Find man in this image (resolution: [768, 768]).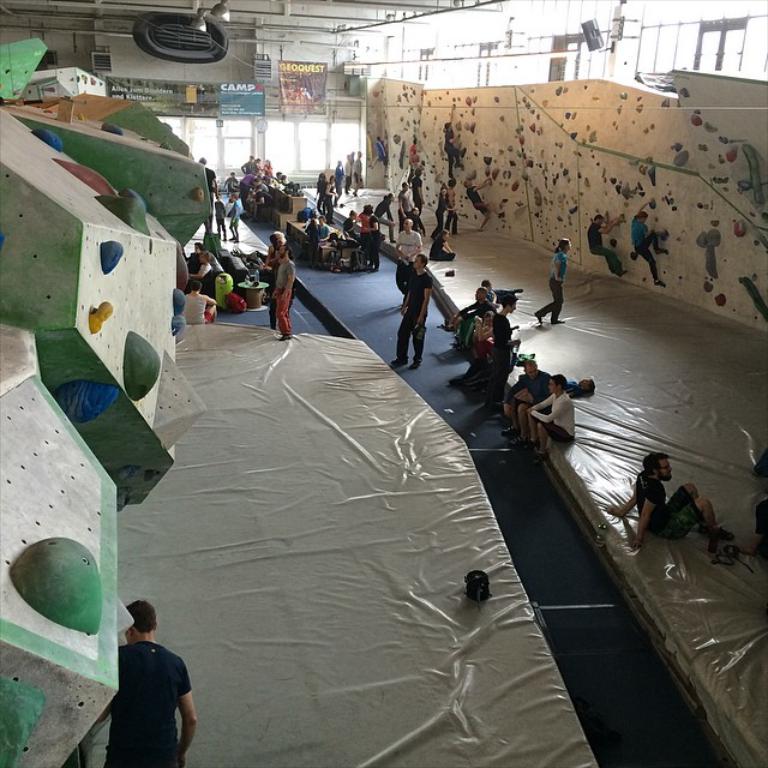
bbox=[497, 295, 522, 406].
